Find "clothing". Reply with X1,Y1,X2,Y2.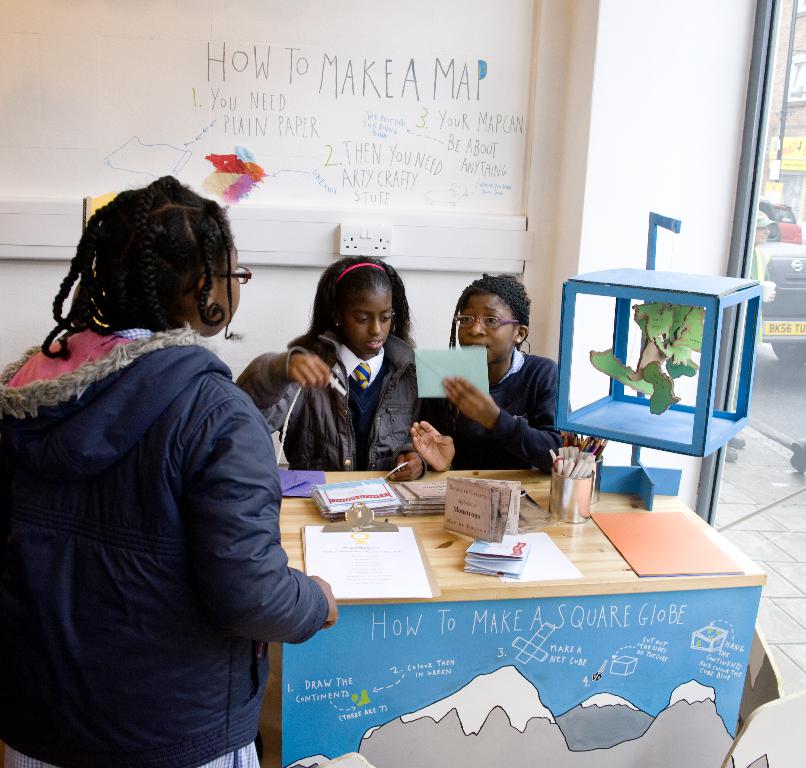
246,316,434,476.
